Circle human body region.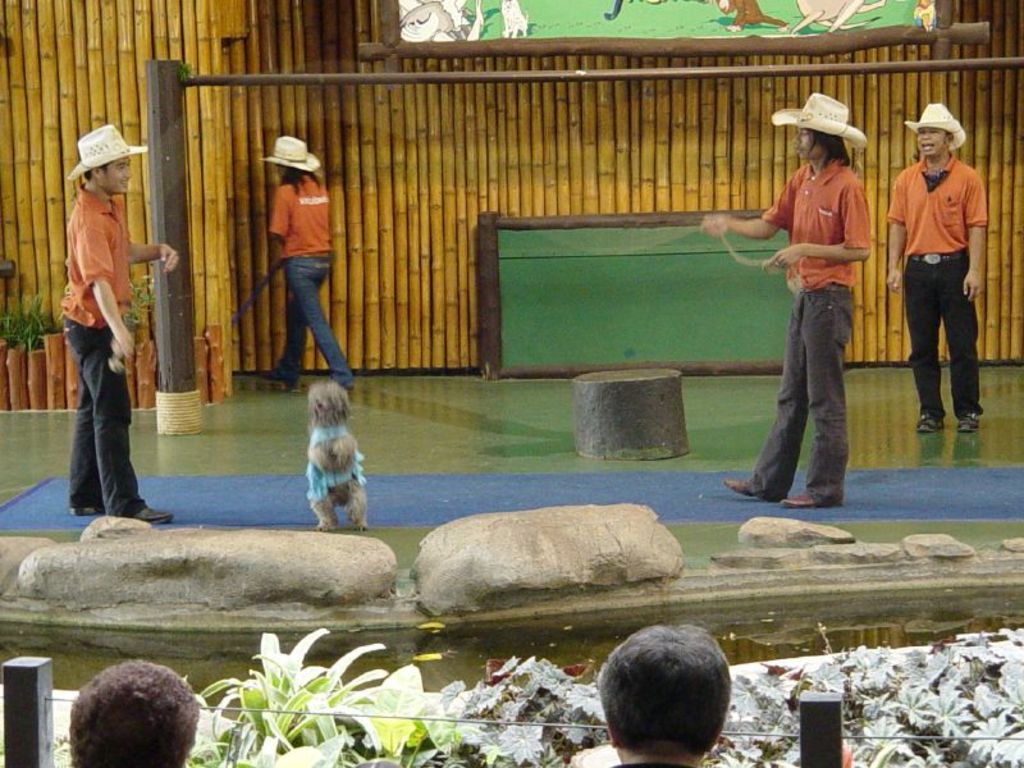
Region: select_region(69, 124, 178, 526).
